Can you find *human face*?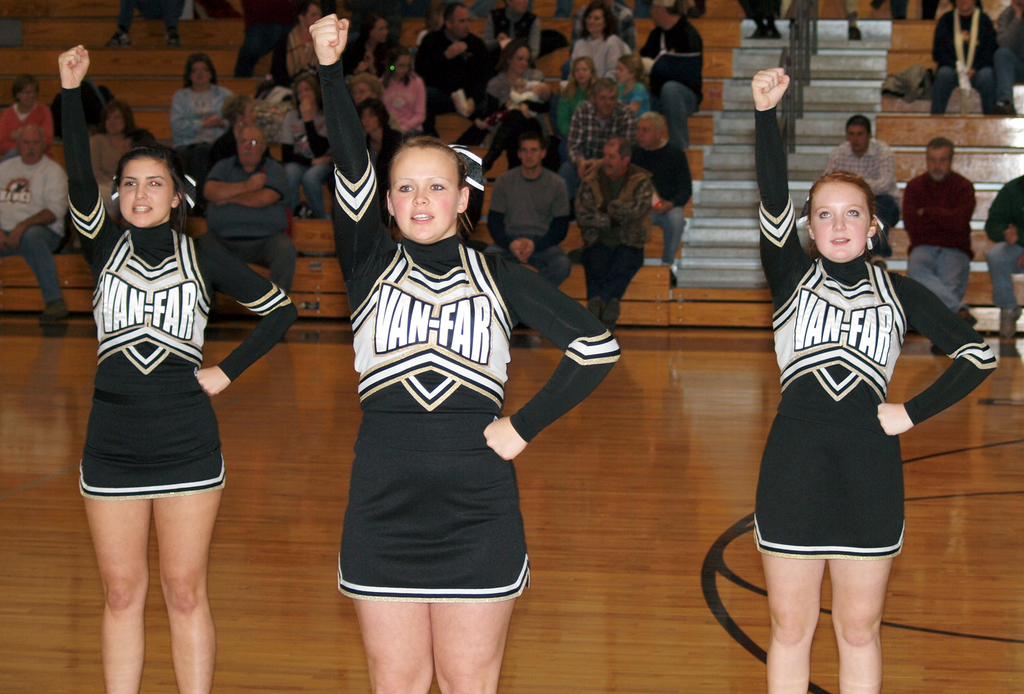
Yes, bounding box: l=351, t=83, r=370, b=102.
